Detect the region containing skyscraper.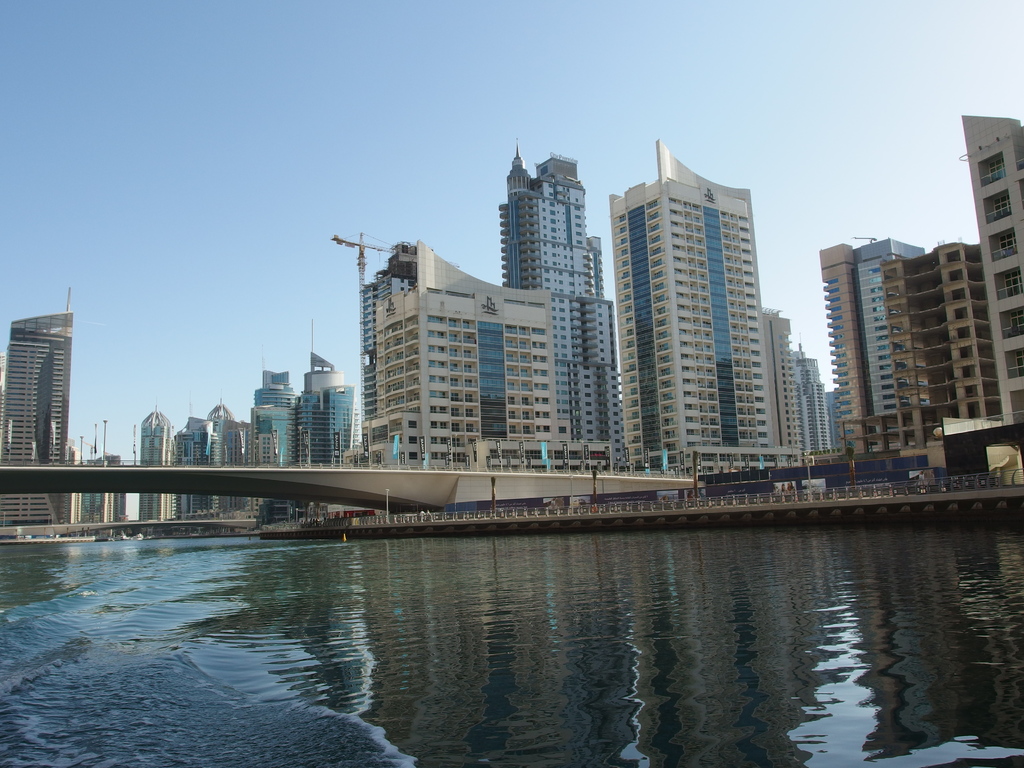
x1=845, y1=236, x2=1006, y2=475.
